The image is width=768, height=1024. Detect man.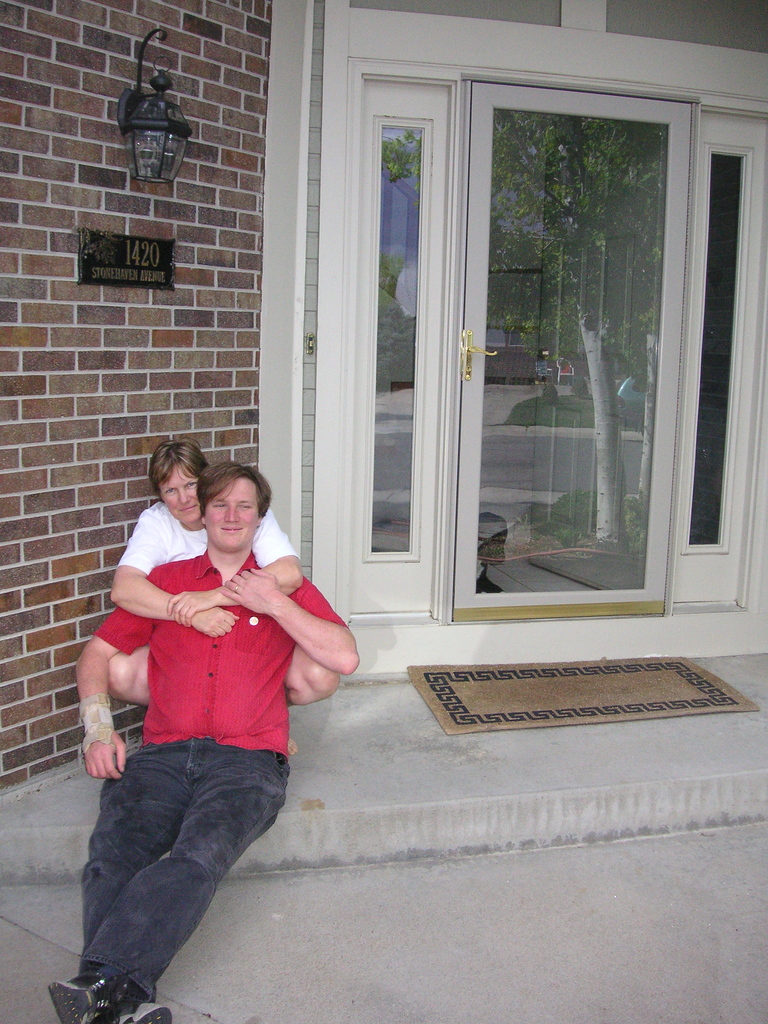
Detection: (left=111, top=438, right=334, bottom=762).
